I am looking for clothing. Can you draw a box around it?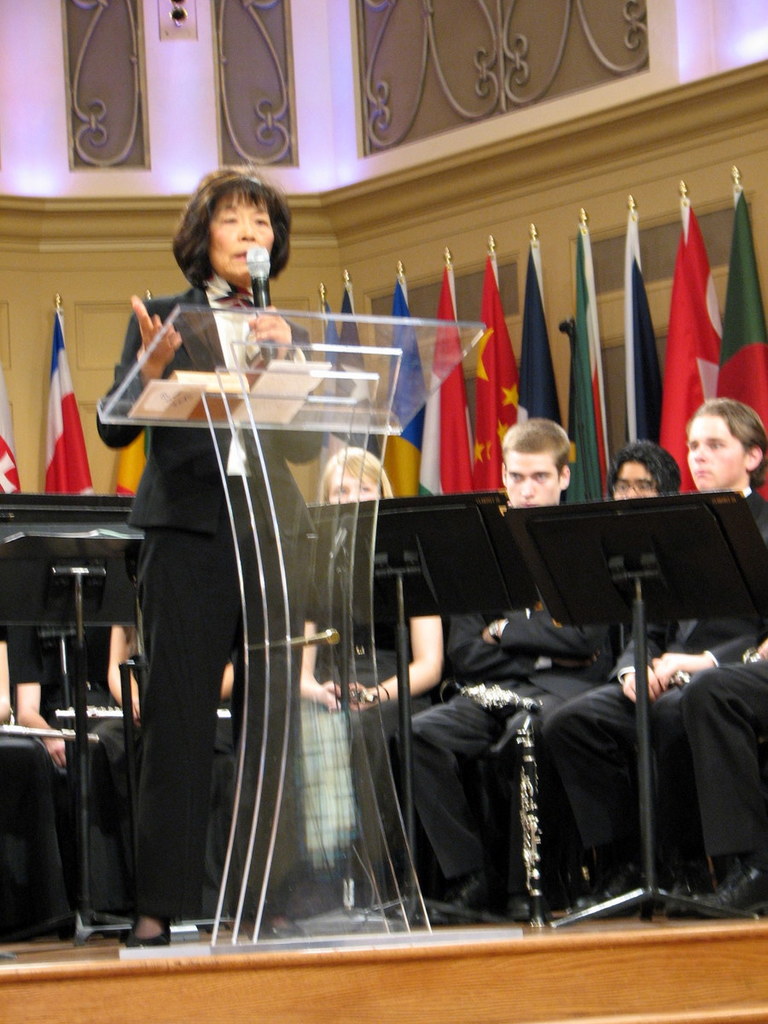
Sure, the bounding box is rect(408, 587, 616, 883).
